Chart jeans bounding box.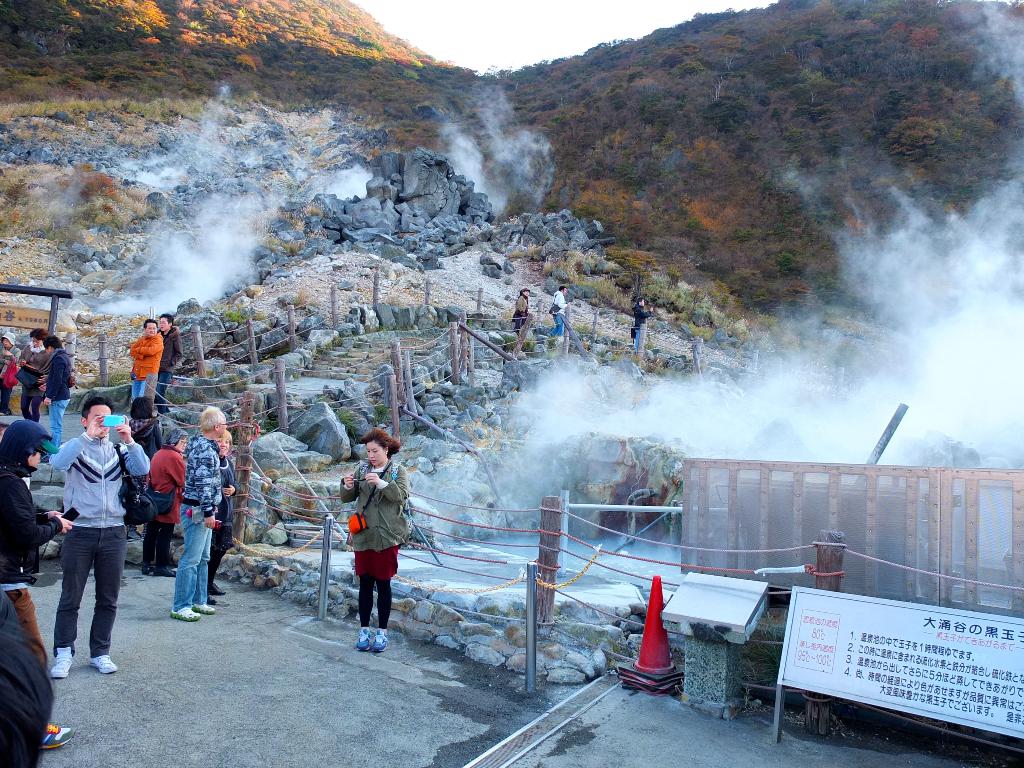
Charted: crop(636, 326, 643, 351).
